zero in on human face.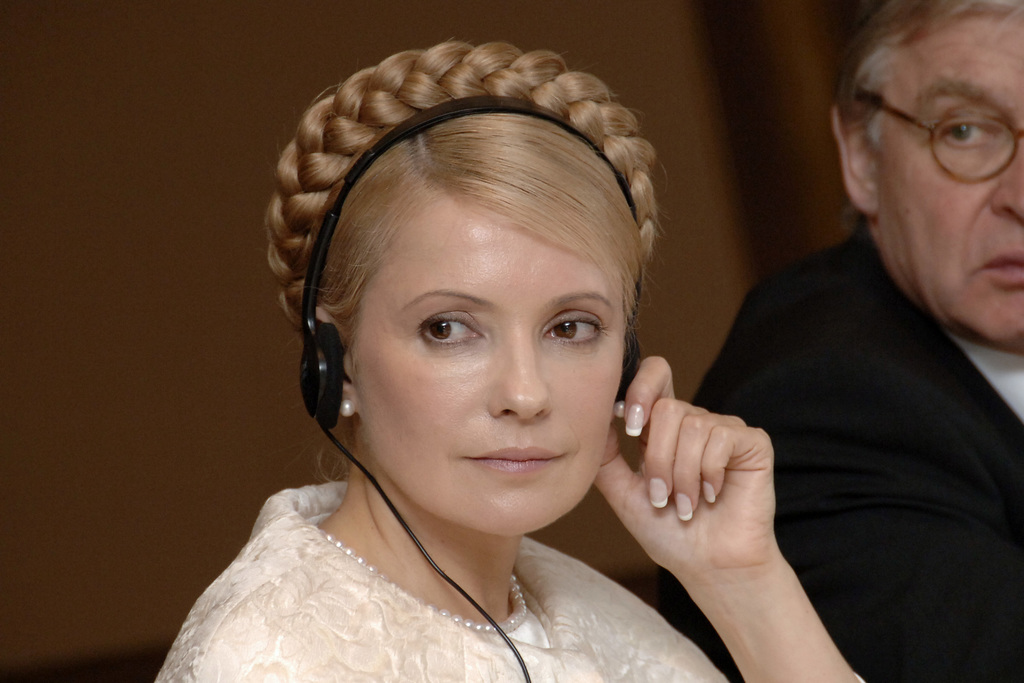
Zeroed in: bbox=[349, 188, 627, 537].
